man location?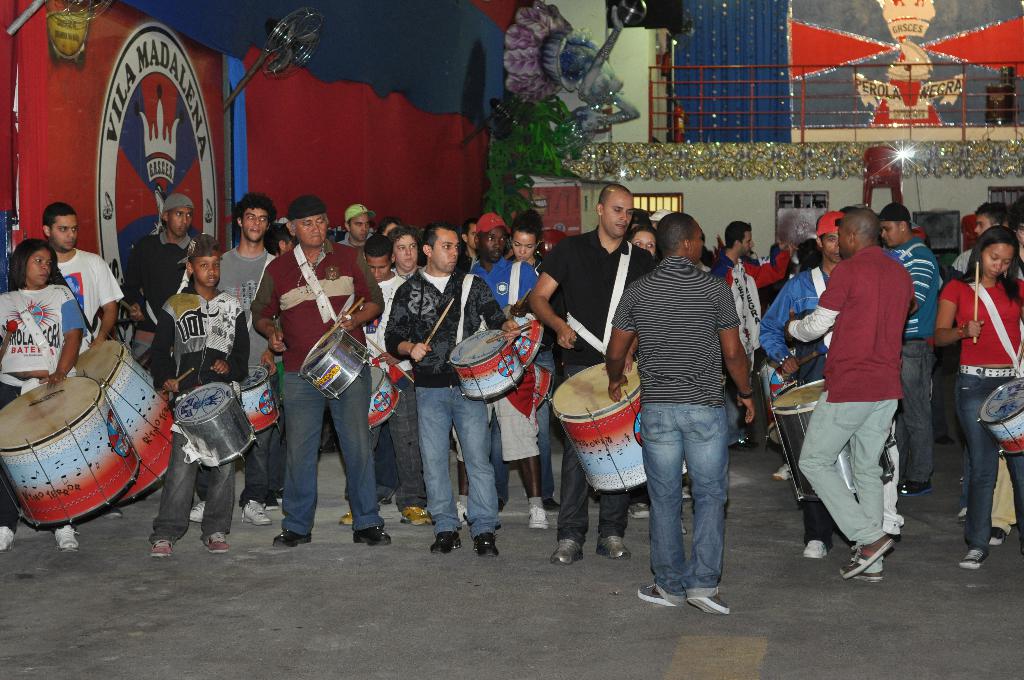
x1=625 y1=198 x2=774 y2=603
